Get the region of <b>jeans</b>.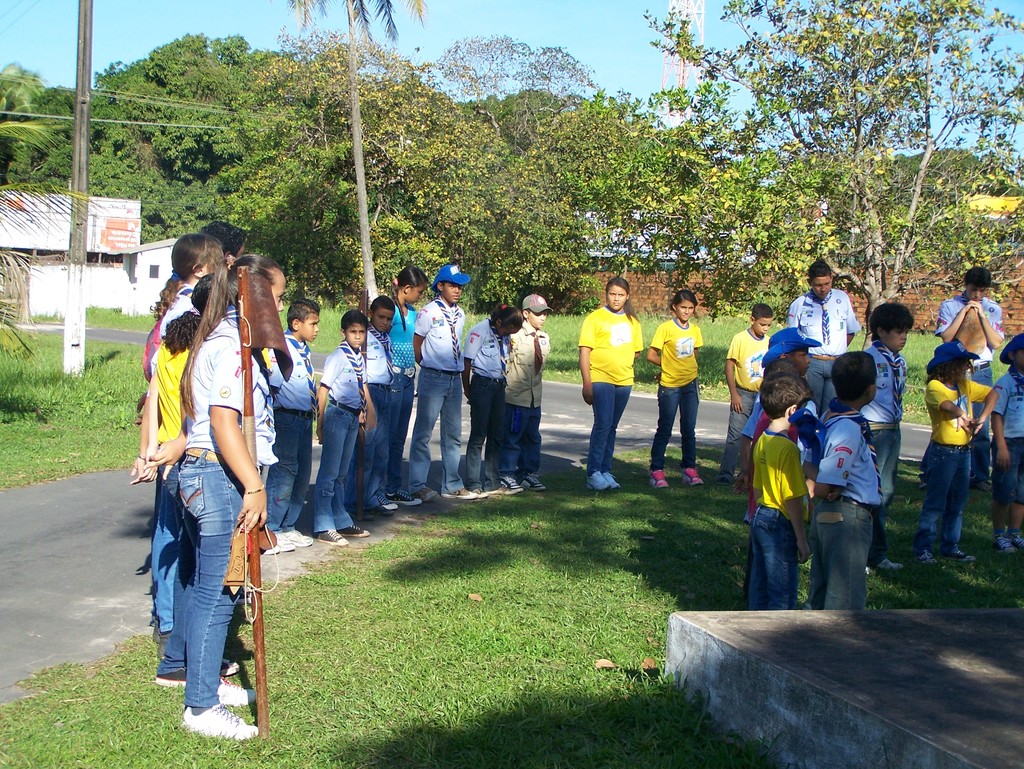
select_region(356, 381, 390, 509).
